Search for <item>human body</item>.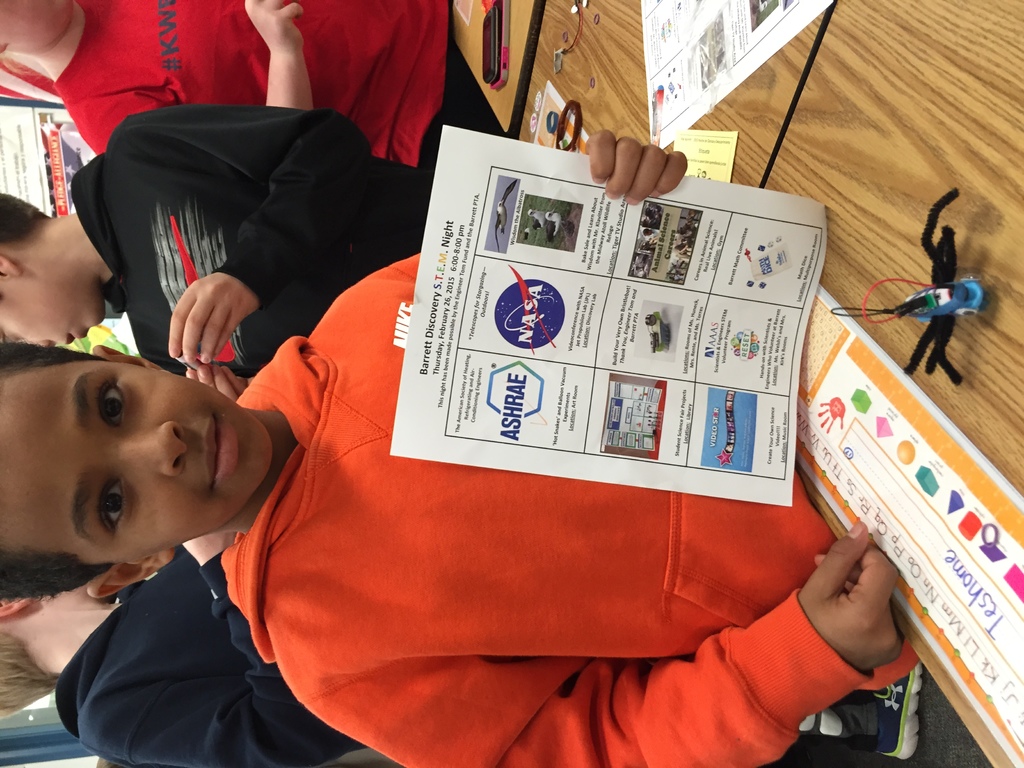
Found at [x1=57, y1=0, x2=461, y2=168].
